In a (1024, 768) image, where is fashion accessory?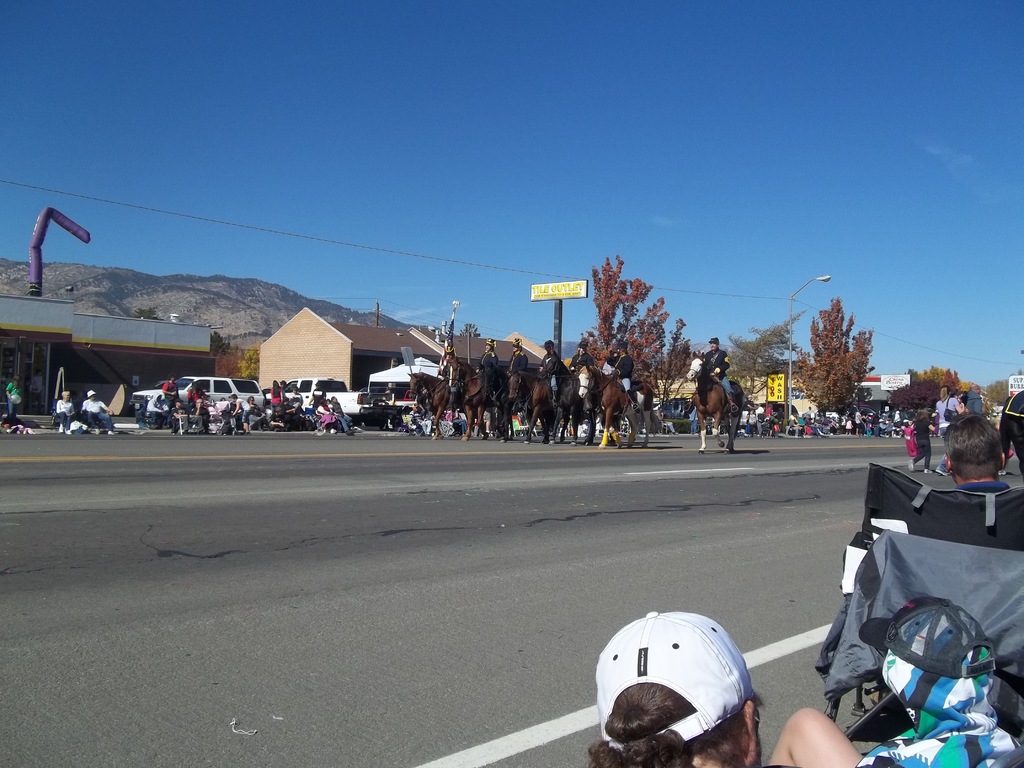
632:404:641:415.
